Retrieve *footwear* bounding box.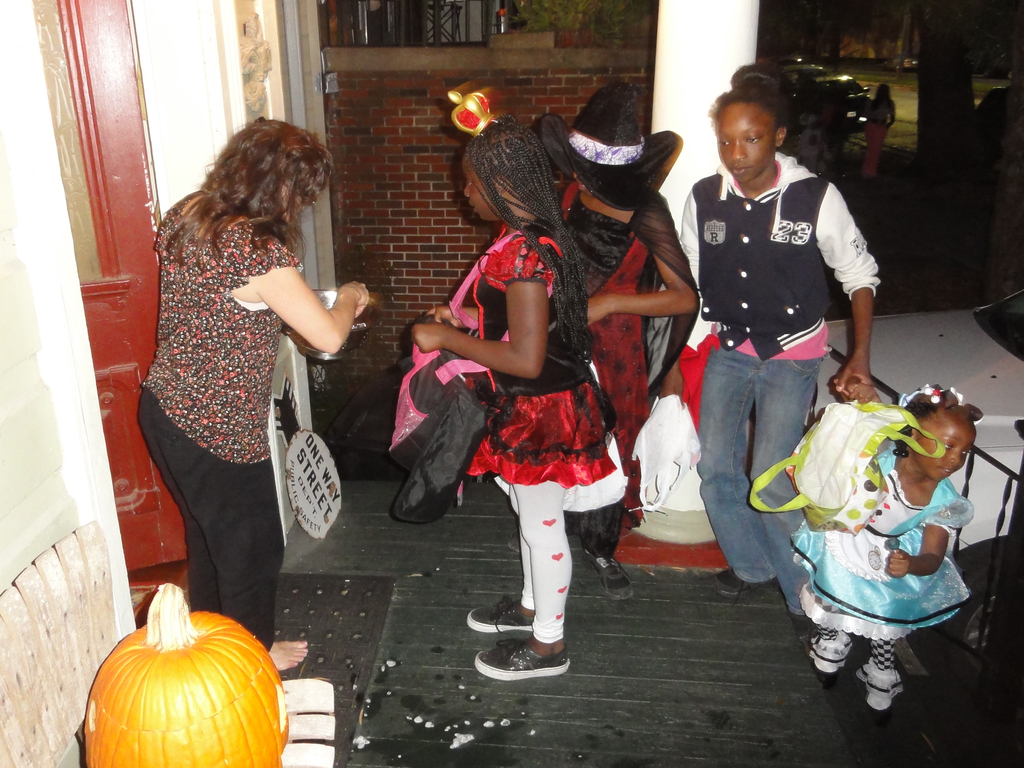
Bounding box: 465 614 579 687.
